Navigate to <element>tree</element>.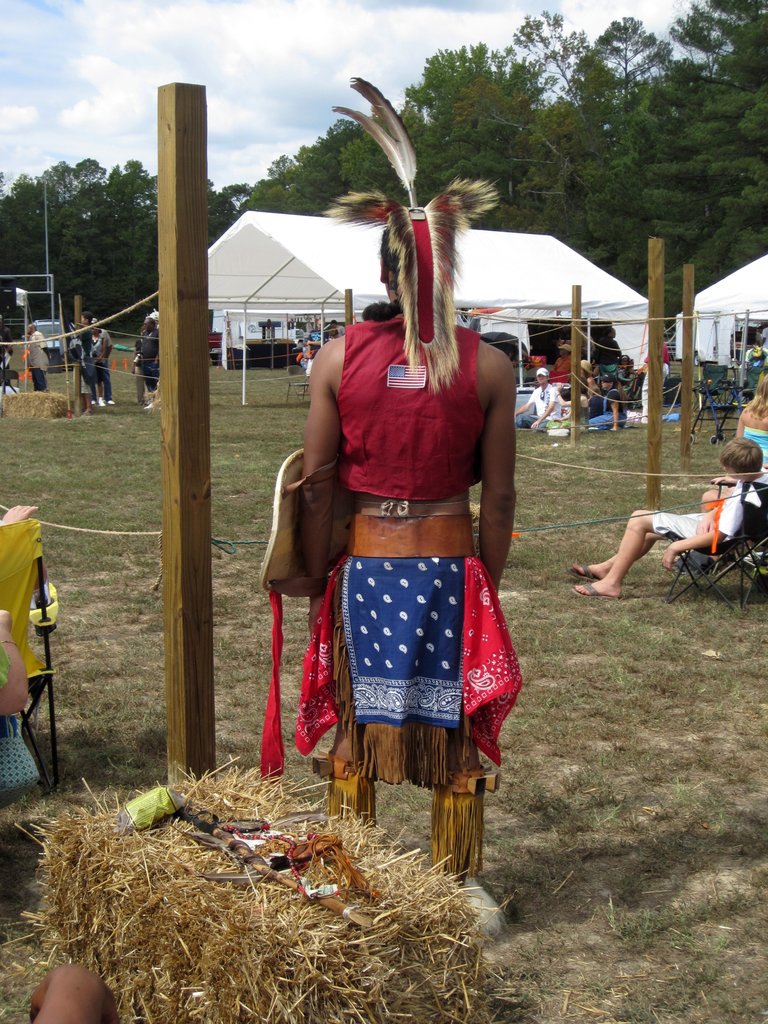
Navigation target: detection(393, 40, 540, 215).
